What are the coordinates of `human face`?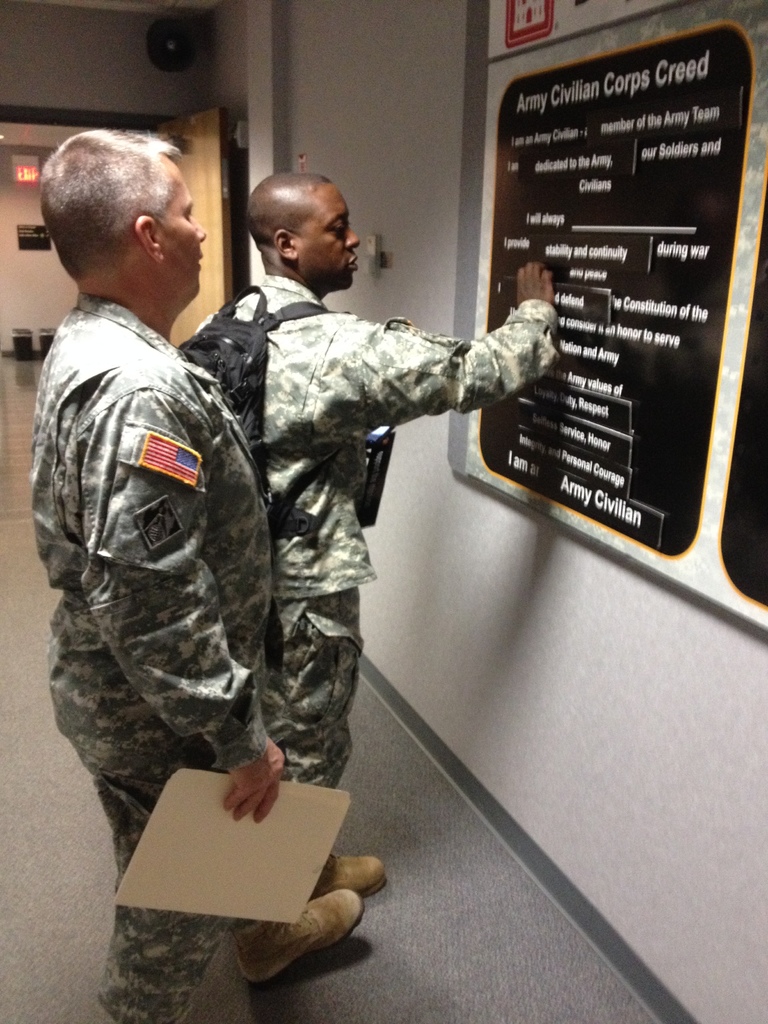
select_region(169, 171, 205, 297).
